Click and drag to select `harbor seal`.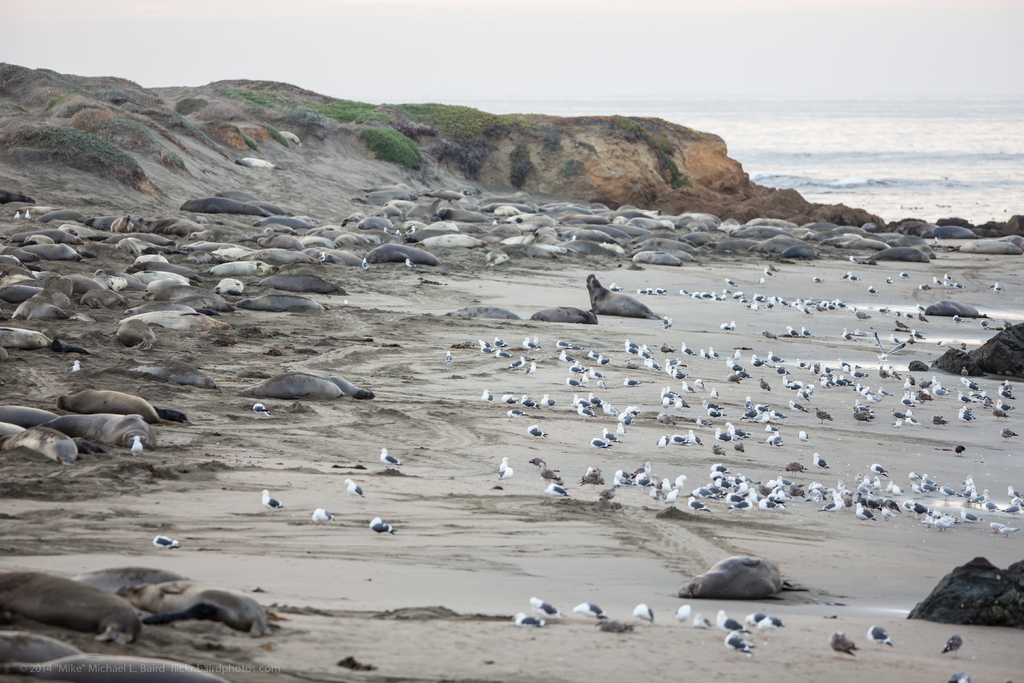
Selection: [x1=0, y1=654, x2=226, y2=682].
